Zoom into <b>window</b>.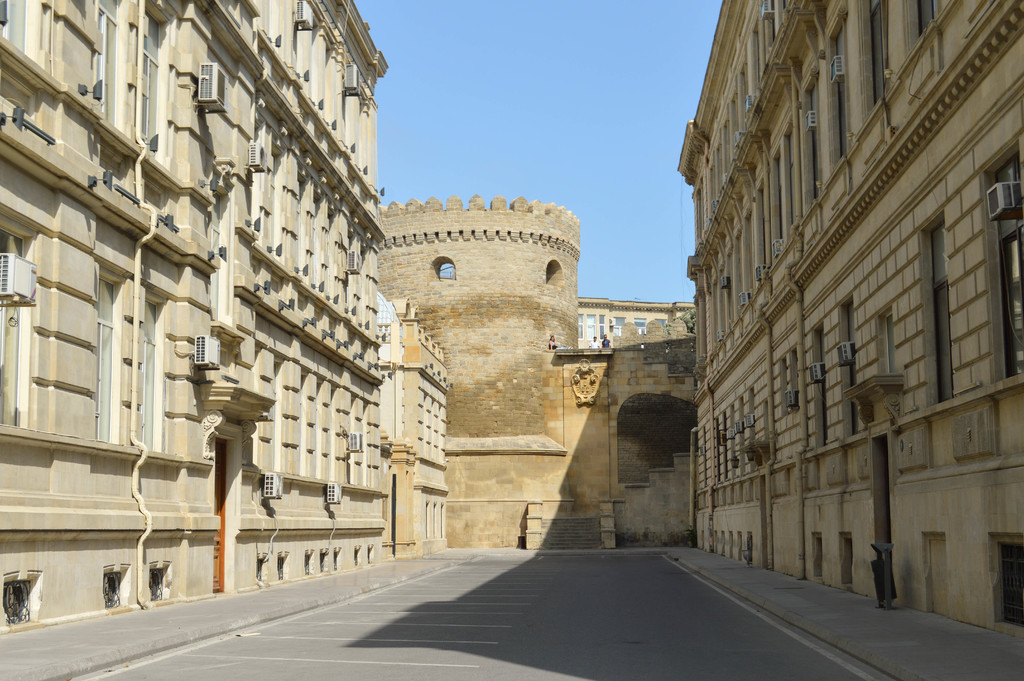
Zoom target: 698,426,705,485.
